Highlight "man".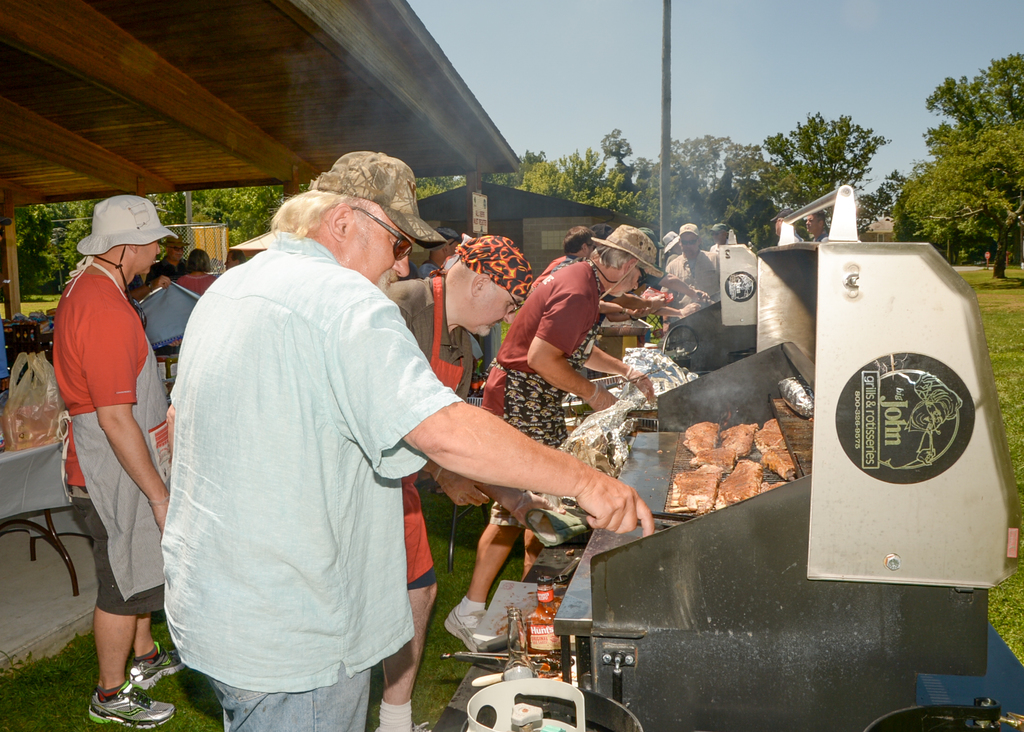
Highlighted region: 159:232:190:284.
